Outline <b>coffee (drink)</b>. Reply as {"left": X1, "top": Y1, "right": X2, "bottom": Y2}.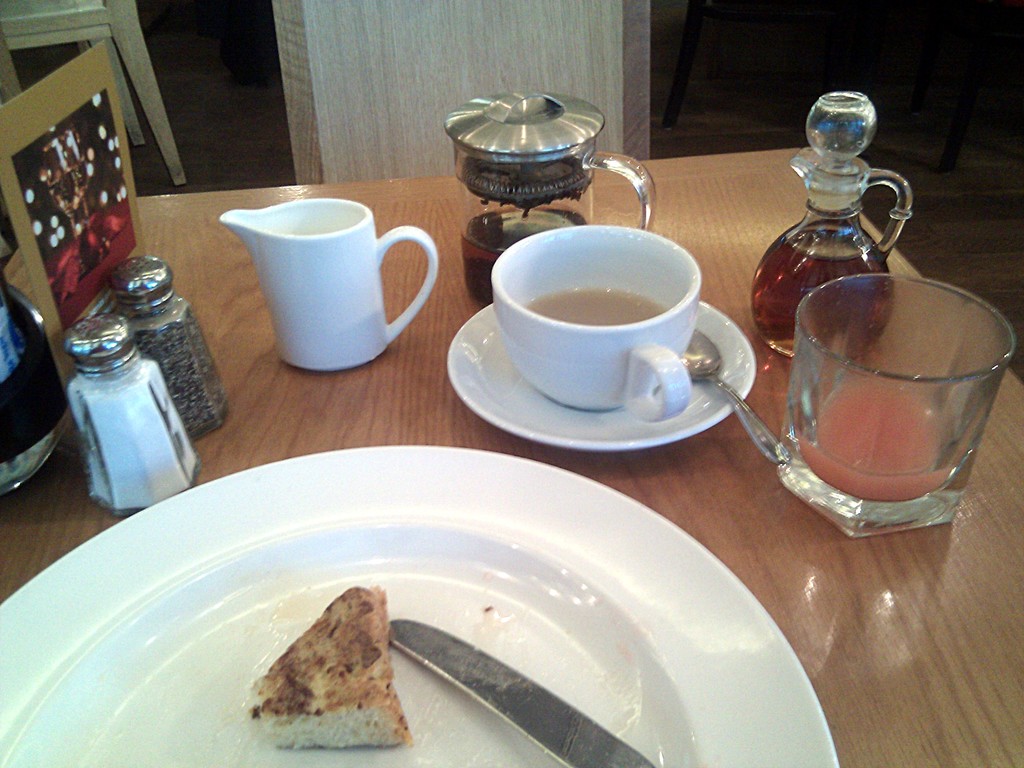
{"left": 525, "top": 284, "right": 666, "bottom": 328}.
